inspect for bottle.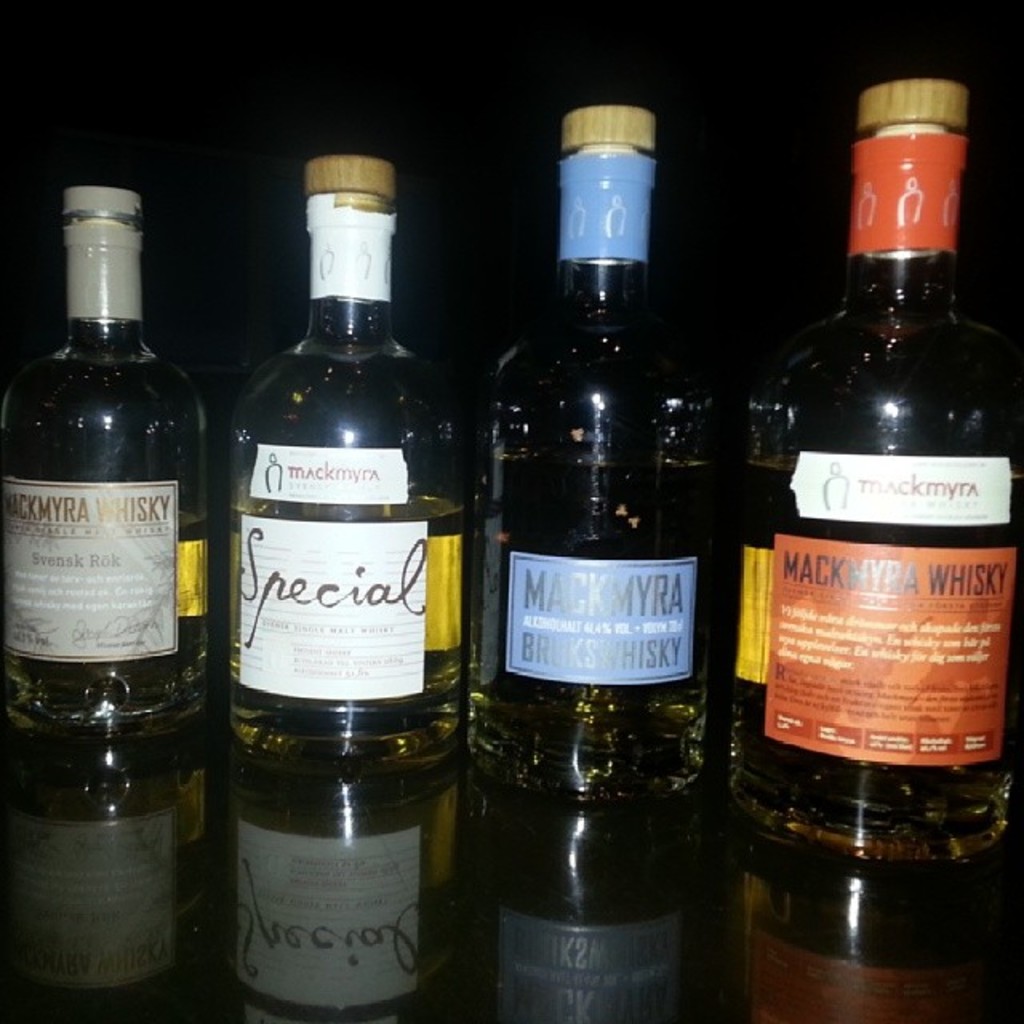
Inspection: x1=474 y1=104 x2=714 y2=814.
